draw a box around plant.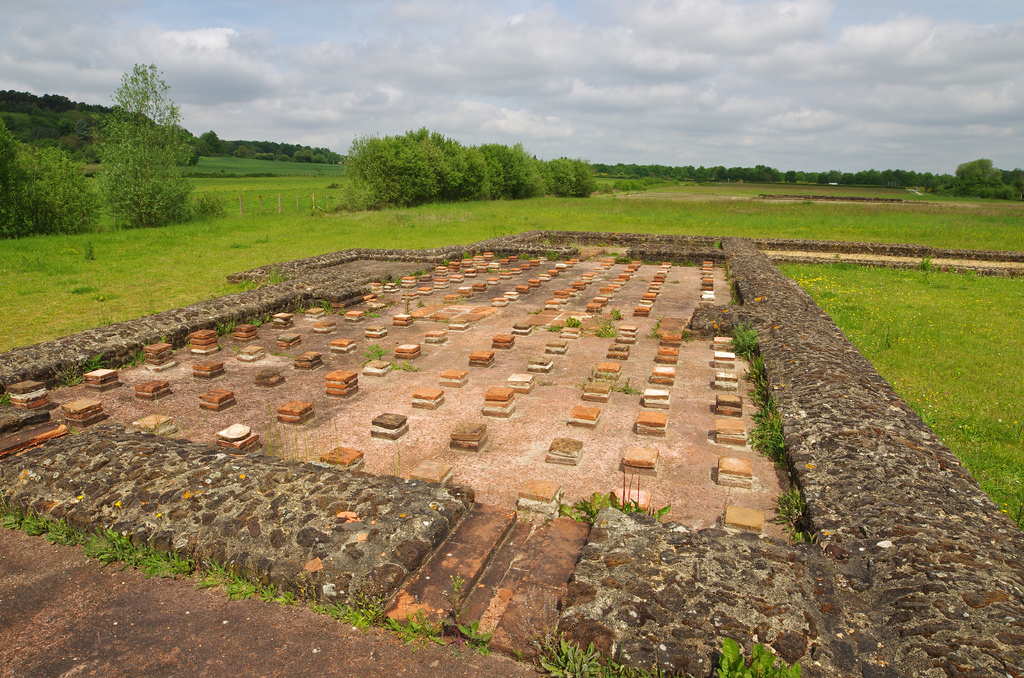
BBox(387, 270, 411, 286).
